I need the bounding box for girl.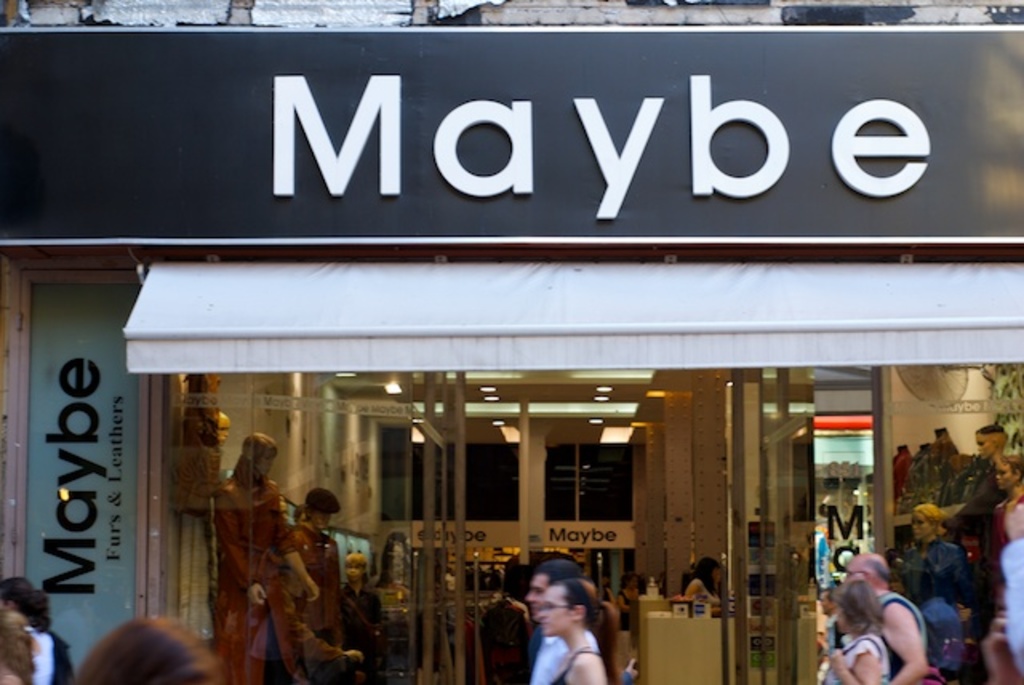
Here it is: detection(816, 579, 883, 683).
